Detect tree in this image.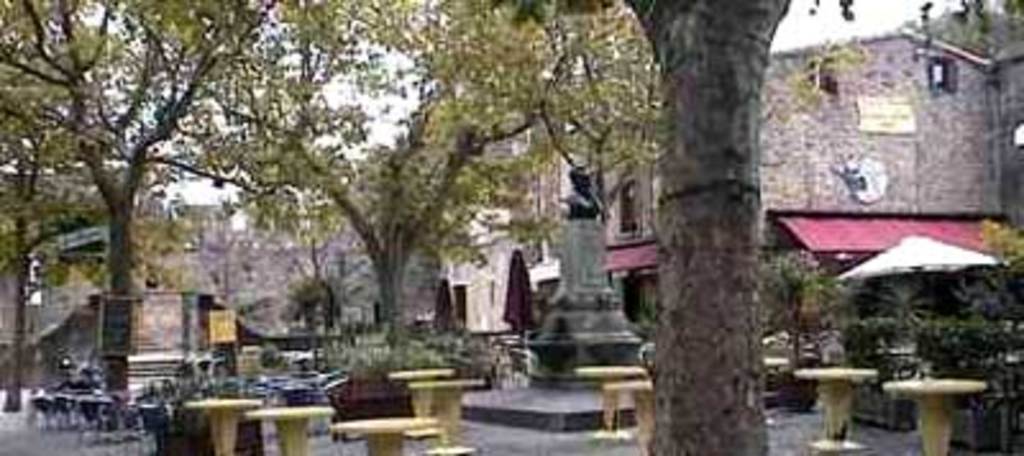
Detection: [195, 3, 515, 348].
